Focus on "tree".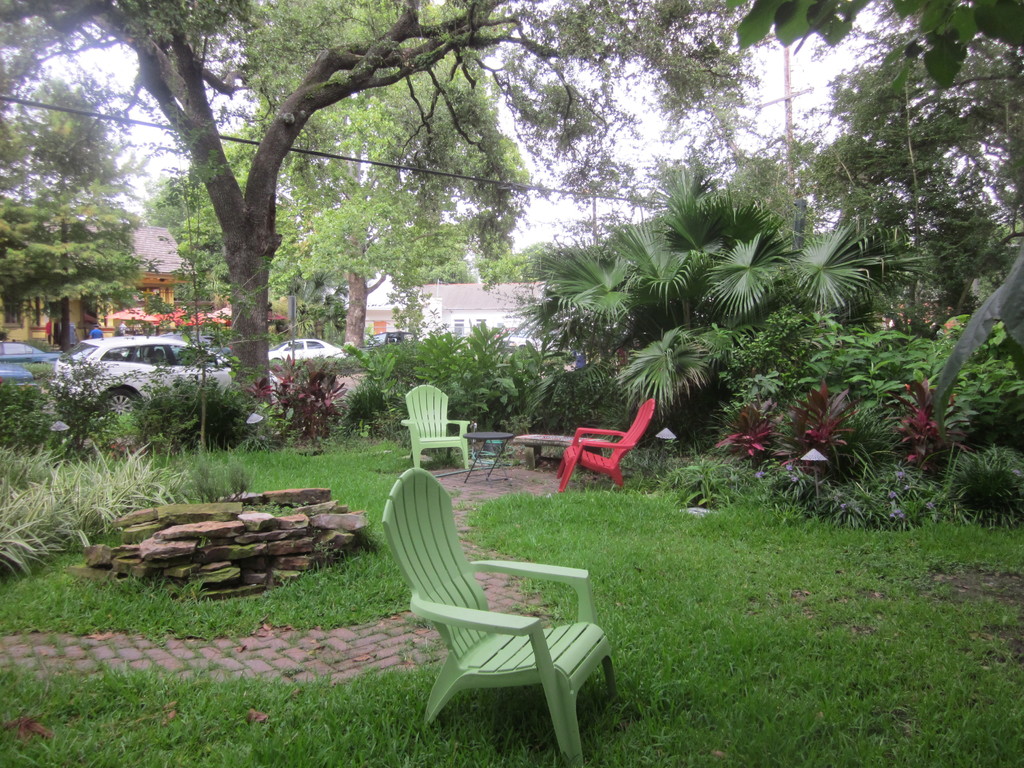
Focused at pyautogui.locateOnScreen(511, 150, 879, 434).
